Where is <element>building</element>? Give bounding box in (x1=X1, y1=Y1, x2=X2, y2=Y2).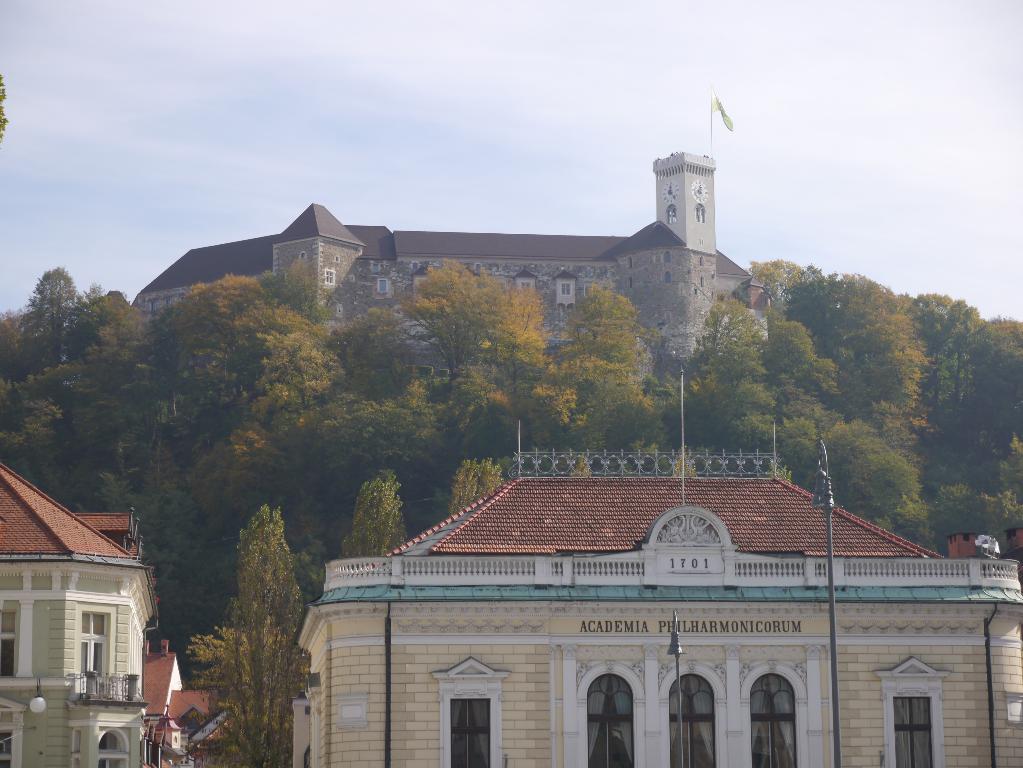
(x1=282, y1=438, x2=1022, y2=767).
